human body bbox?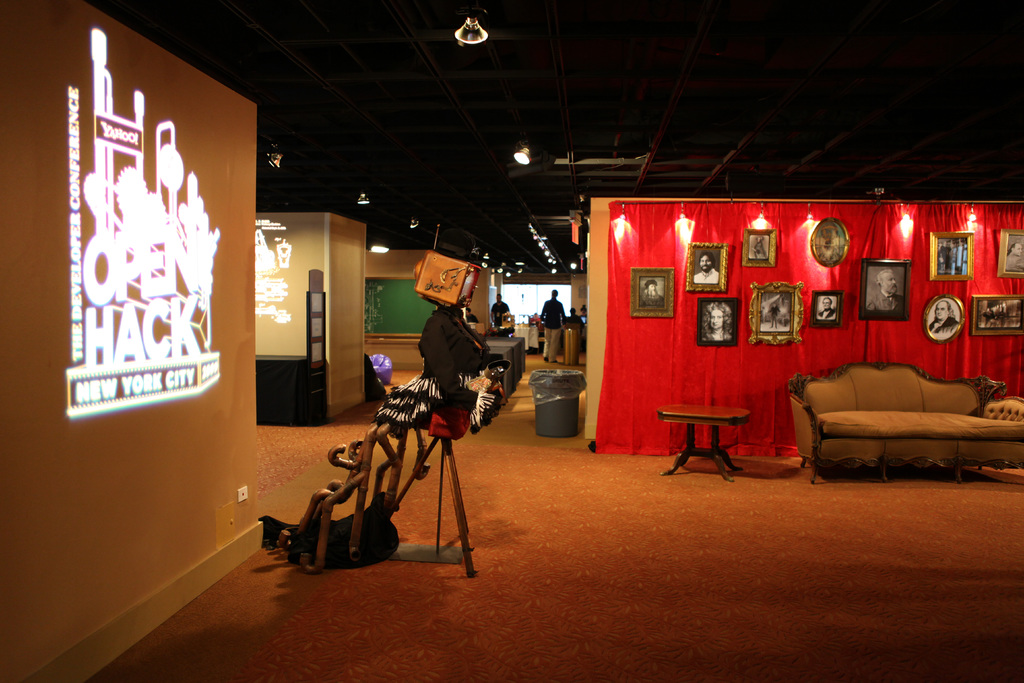
[x1=697, y1=299, x2=735, y2=342]
